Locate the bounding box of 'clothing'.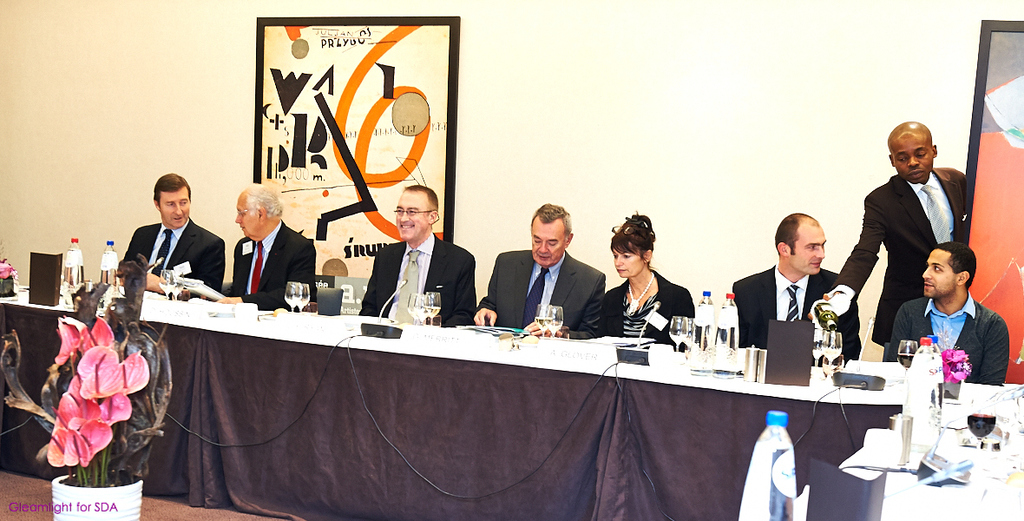
Bounding box: l=358, t=234, r=476, b=323.
